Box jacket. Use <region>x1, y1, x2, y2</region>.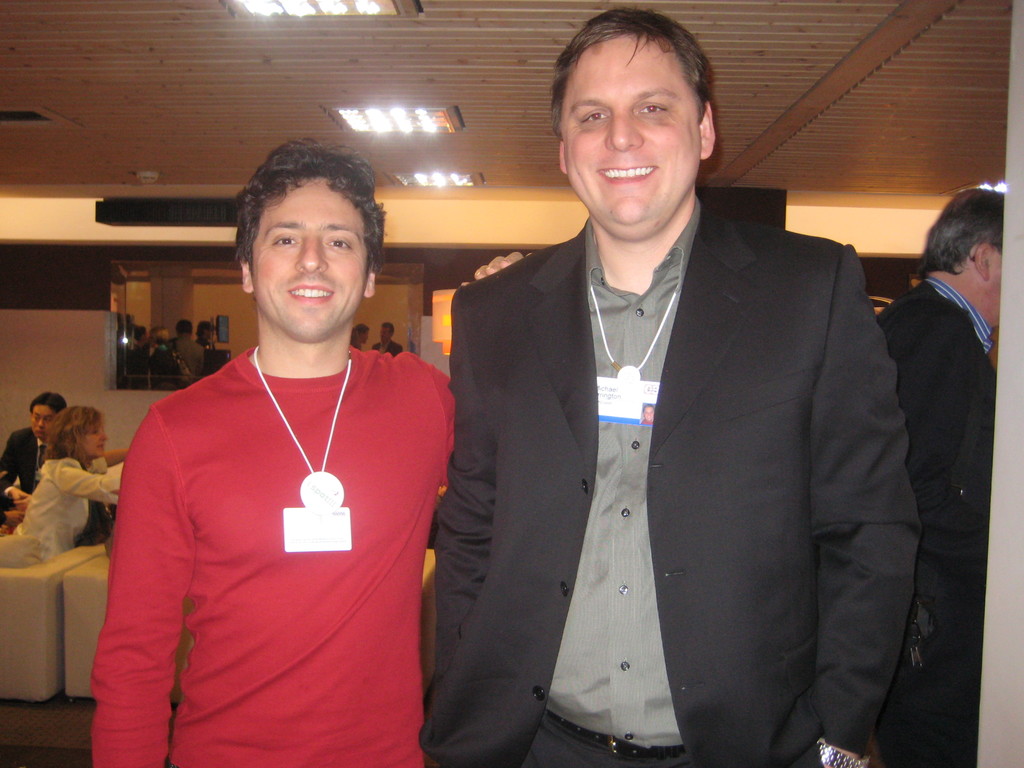
<region>436, 184, 916, 716</region>.
